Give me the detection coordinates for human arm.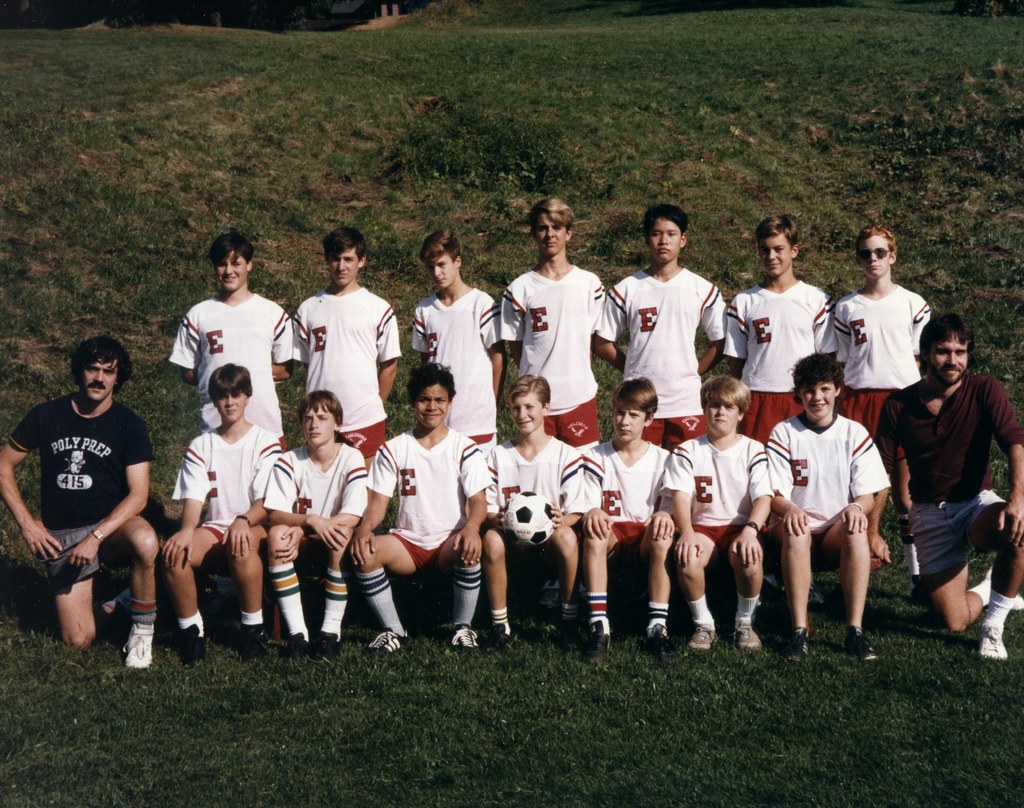
x1=409, y1=307, x2=429, y2=365.
